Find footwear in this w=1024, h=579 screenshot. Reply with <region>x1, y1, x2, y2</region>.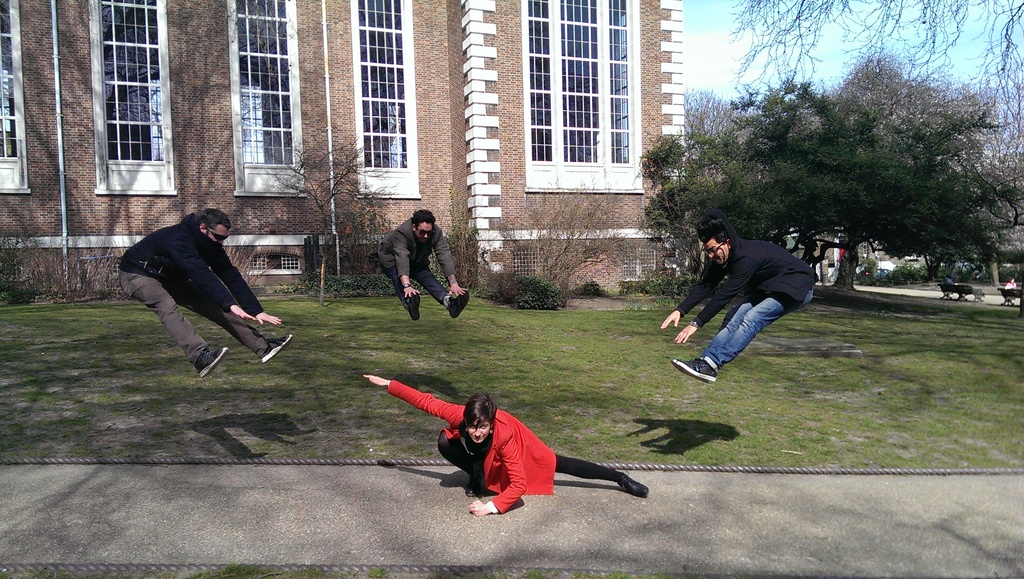
<region>467, 474, 483, 496</region>.
